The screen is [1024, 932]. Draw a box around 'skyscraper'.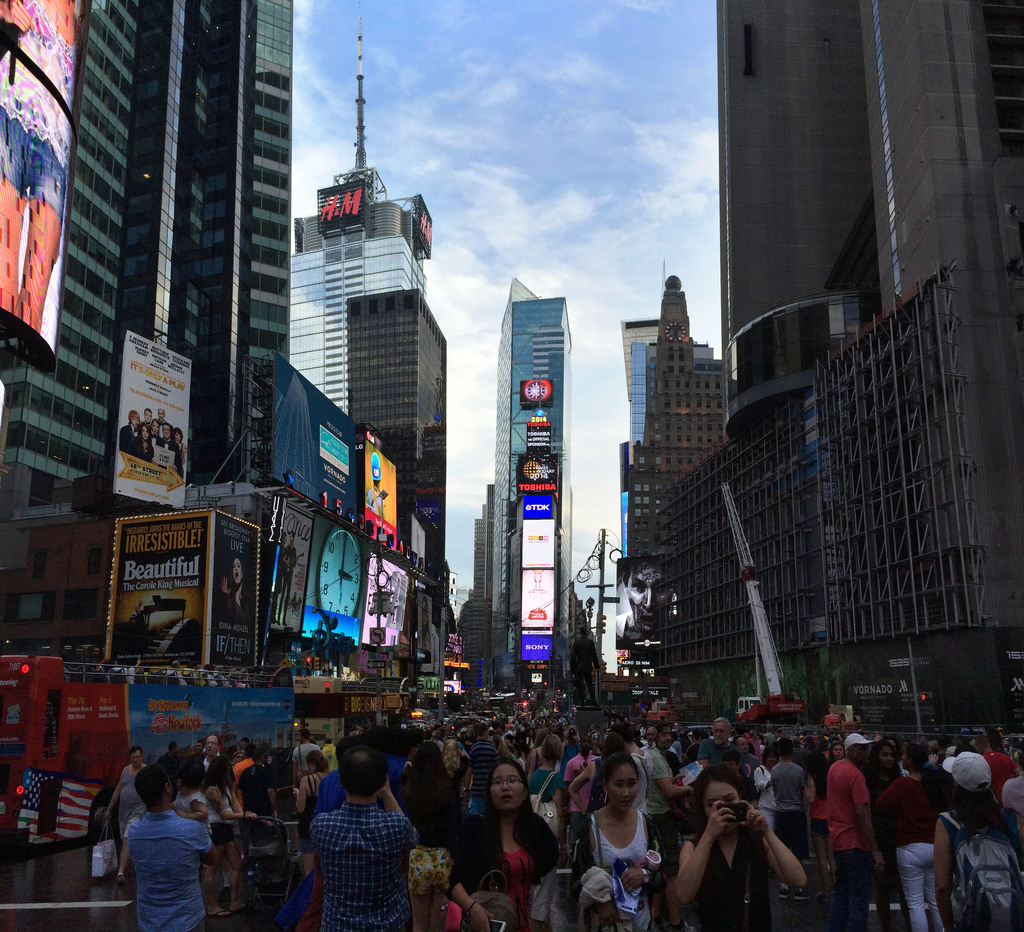
[486, 280, 570, 674].
